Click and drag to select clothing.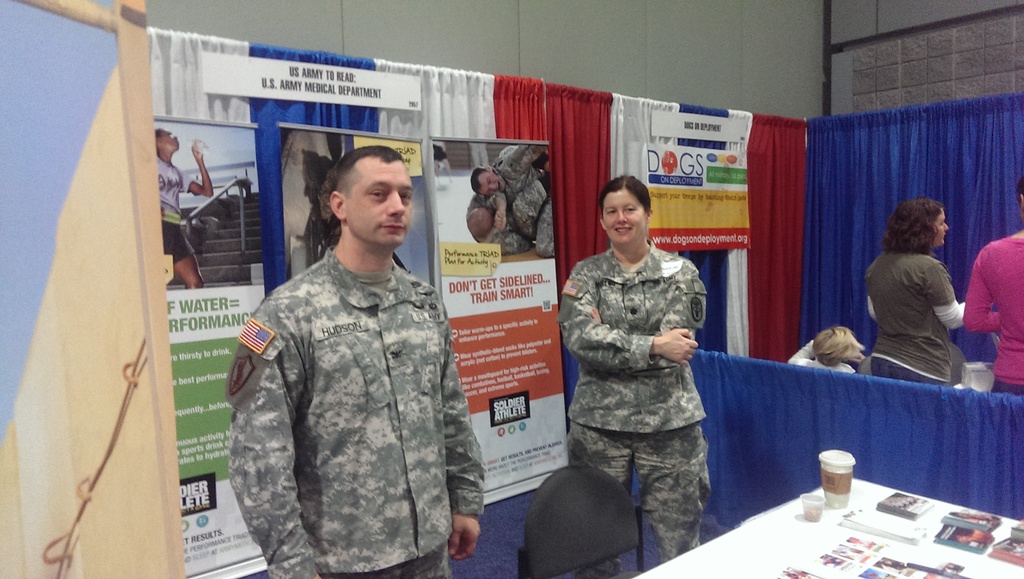
Selection: pyautogui.locateOnScreen(556, 242, 717, 564).
